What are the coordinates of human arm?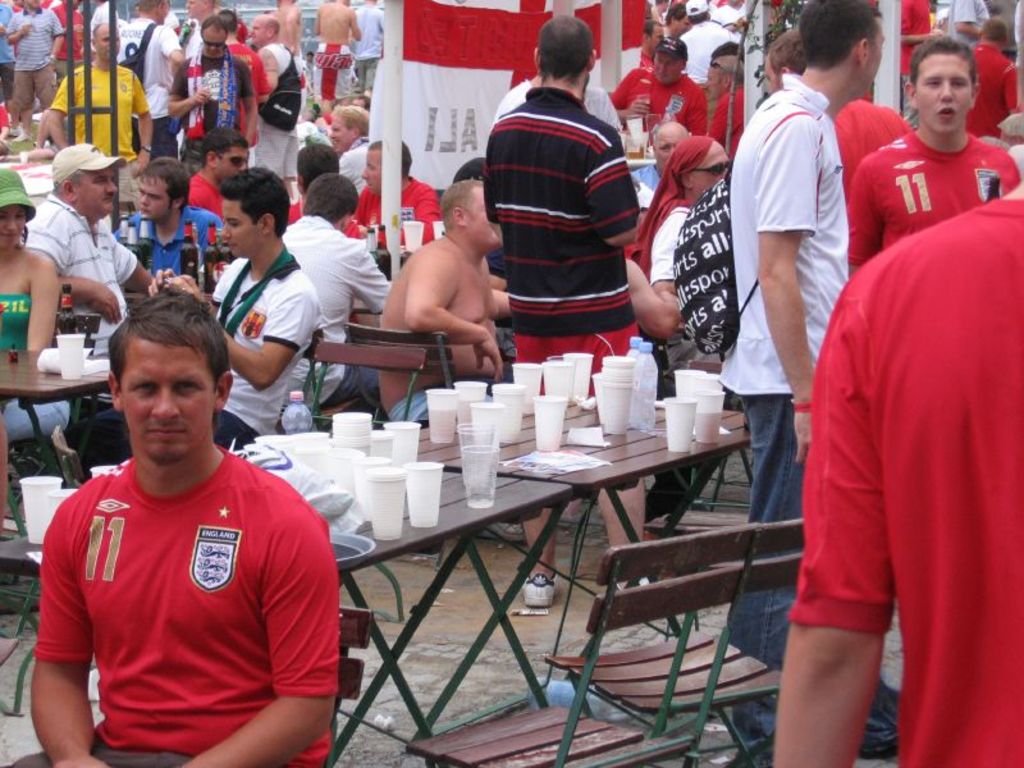
(178, 509, 343, 767).
